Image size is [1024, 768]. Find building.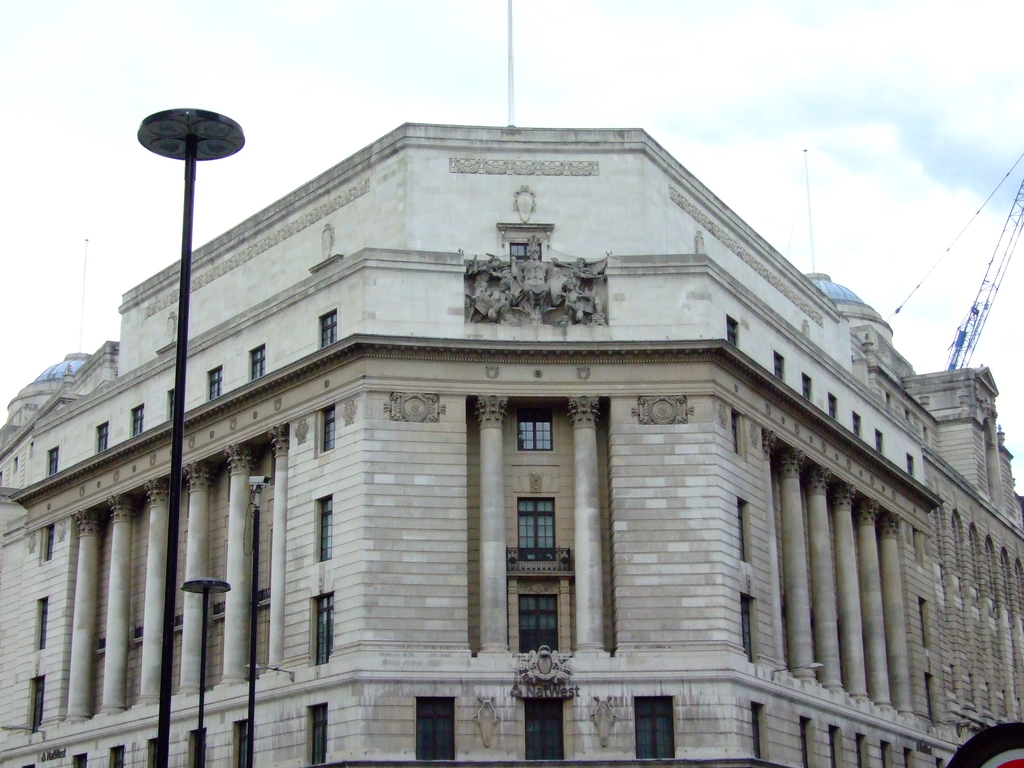
select_region(0, 125, 1023, 767).
